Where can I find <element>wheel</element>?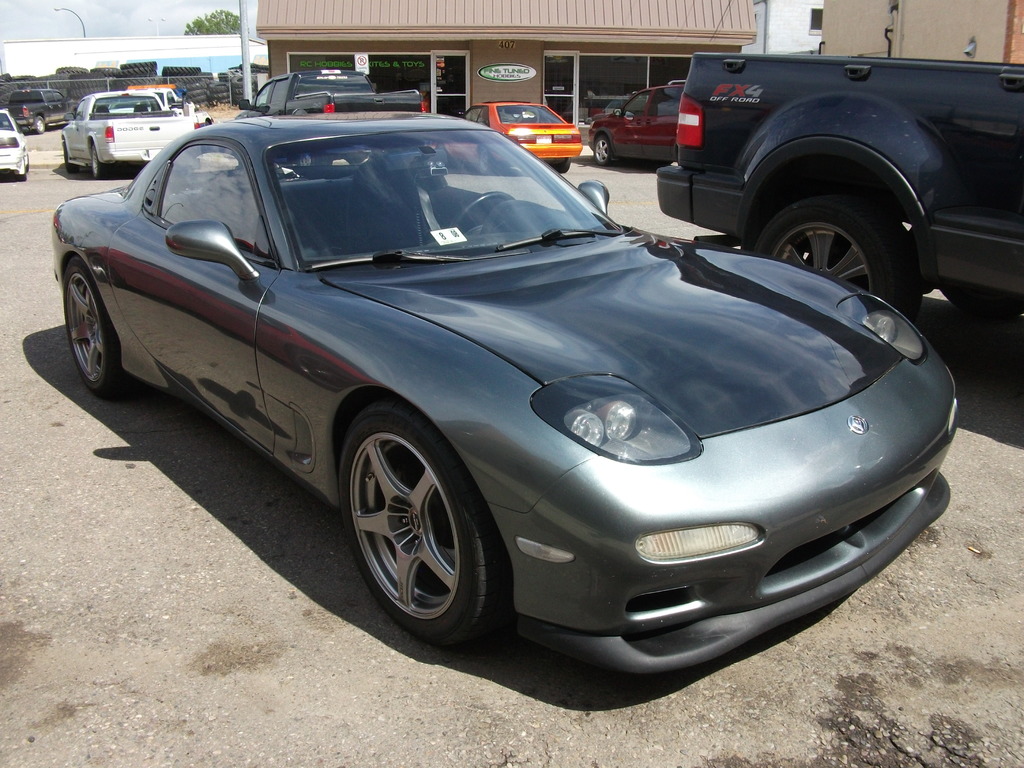
You can find it at (479, 145, 497, 173).
